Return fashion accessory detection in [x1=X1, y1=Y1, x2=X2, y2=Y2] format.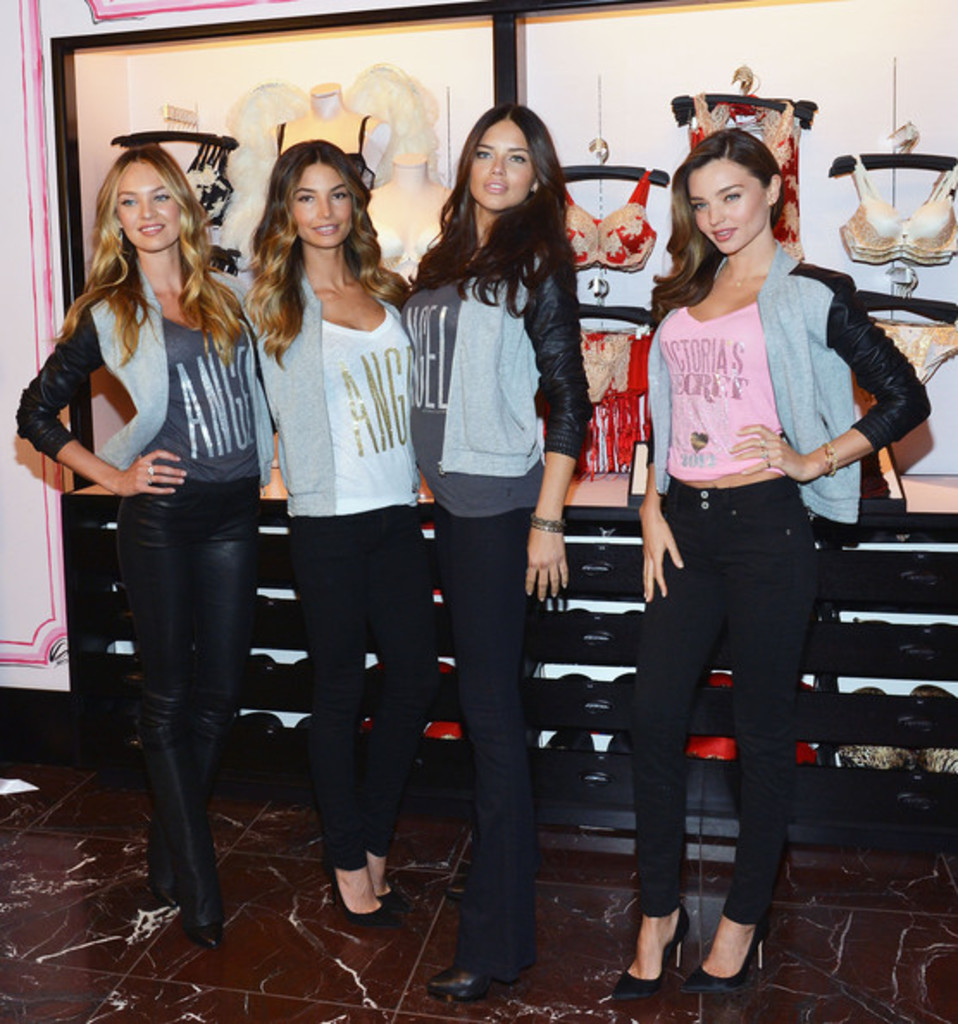
[x1=379, y1=888, x2=415, y2=912].
